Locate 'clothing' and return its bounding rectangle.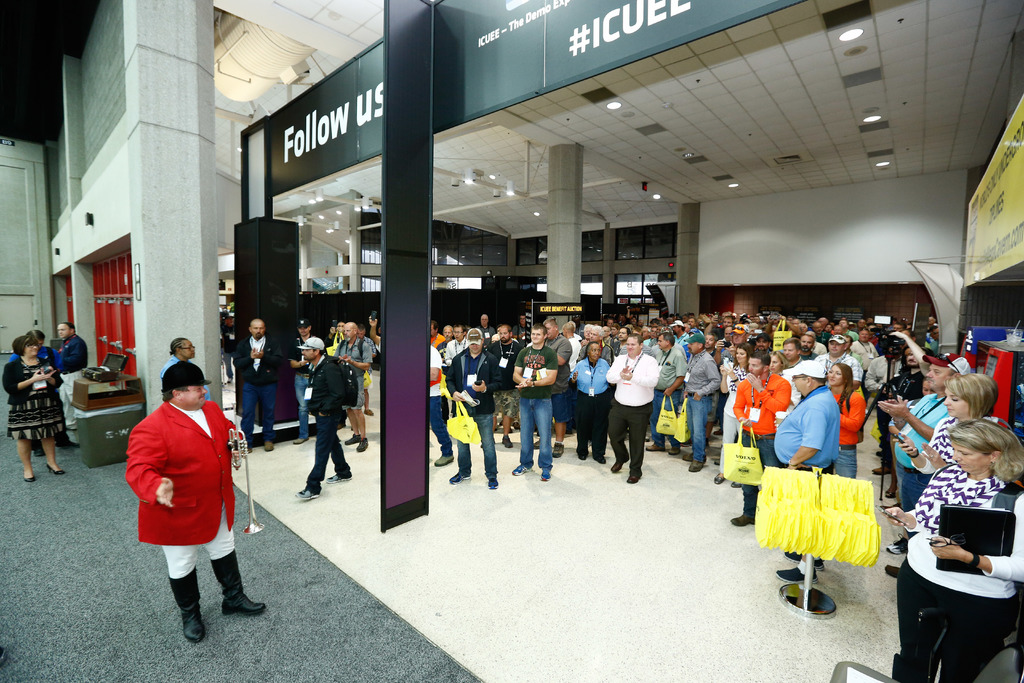
left=897, top=460, right=1023, bottom=599.
